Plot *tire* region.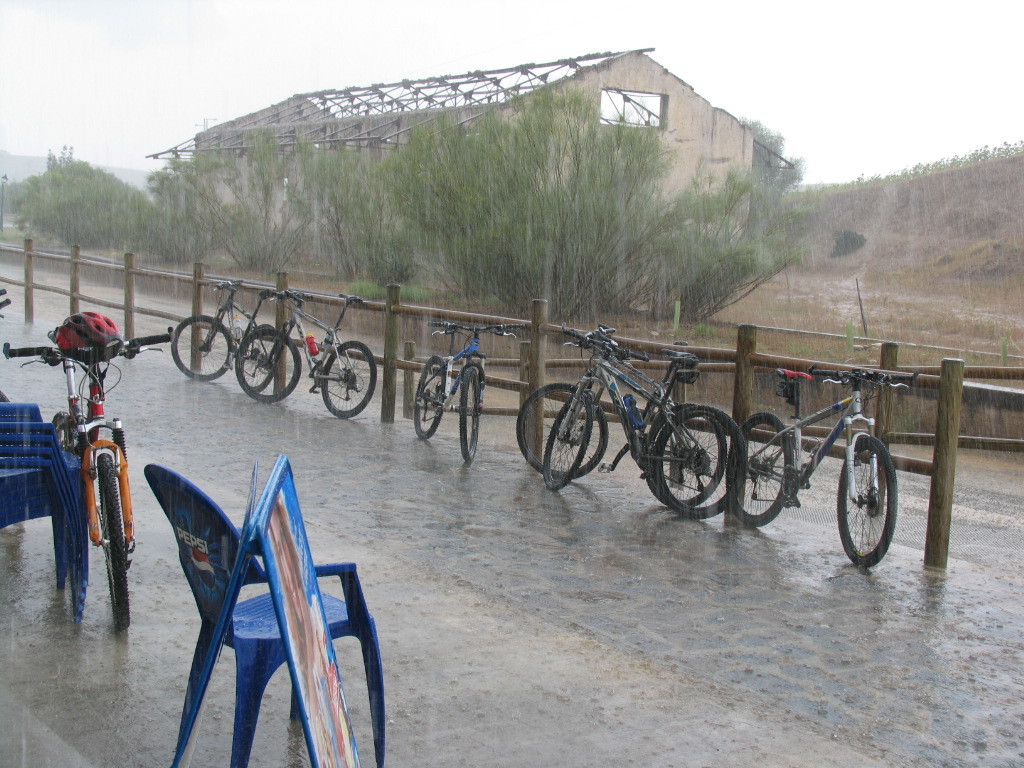
Plotted at 412, 353, 446, 439.
